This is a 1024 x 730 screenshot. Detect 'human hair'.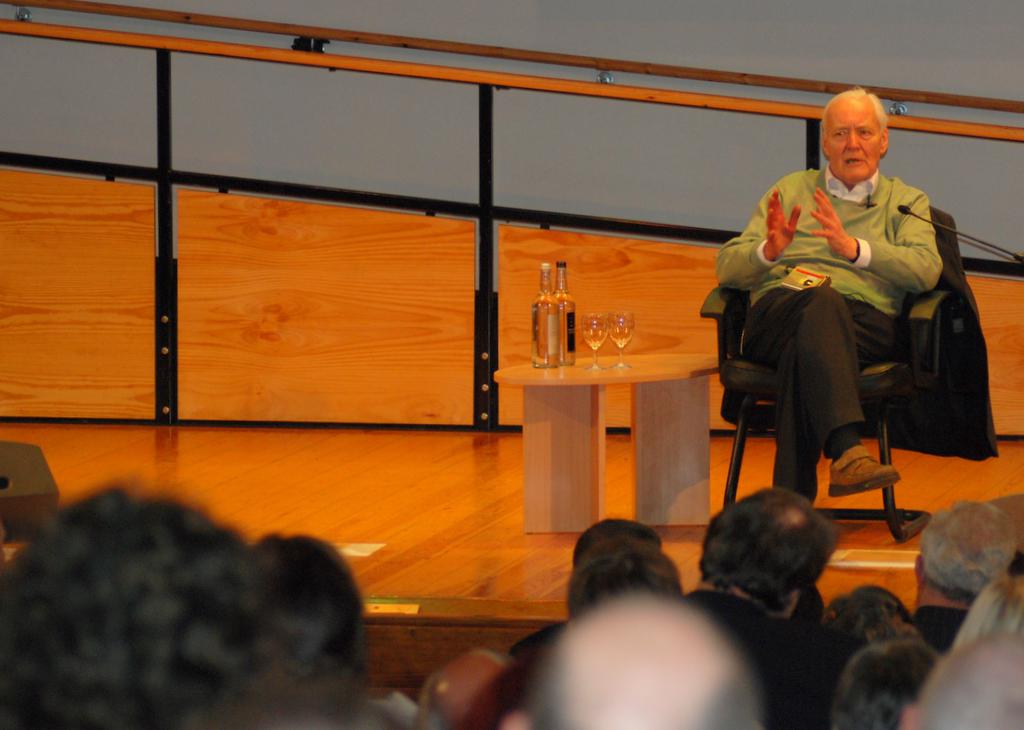
(918,499,1019,607).
